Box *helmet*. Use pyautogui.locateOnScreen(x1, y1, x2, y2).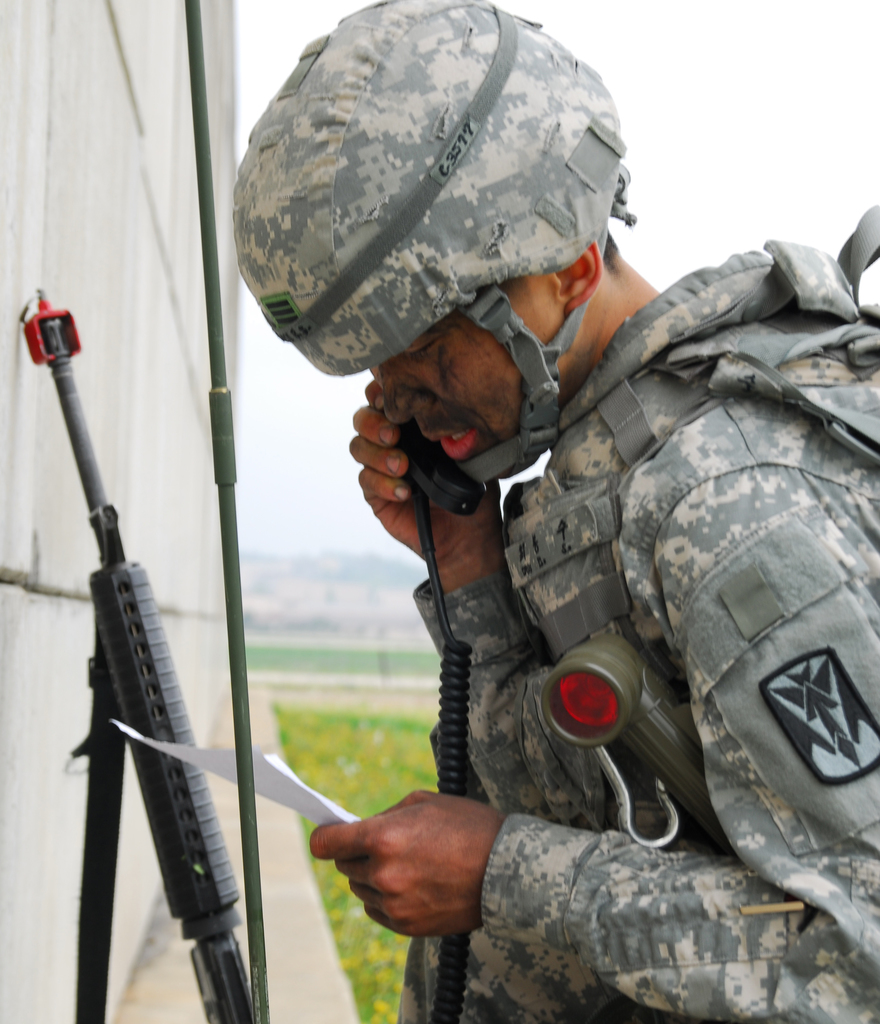
pyautogui.locateOnScreen(229, 29, 643, 426).
